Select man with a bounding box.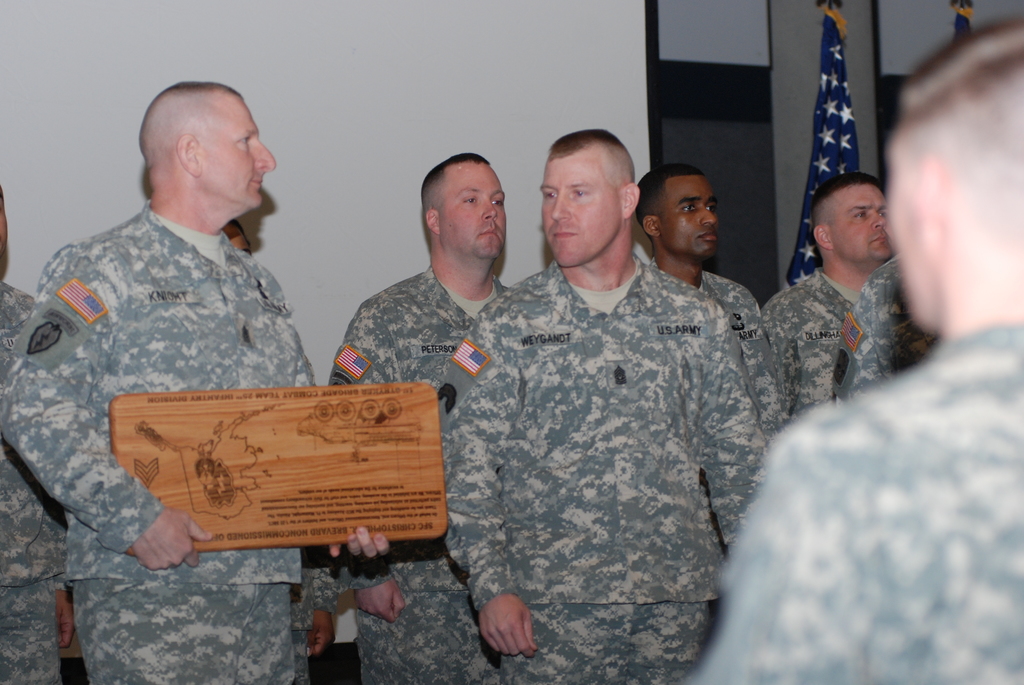
bbox=(0, 192, 74, 684).
